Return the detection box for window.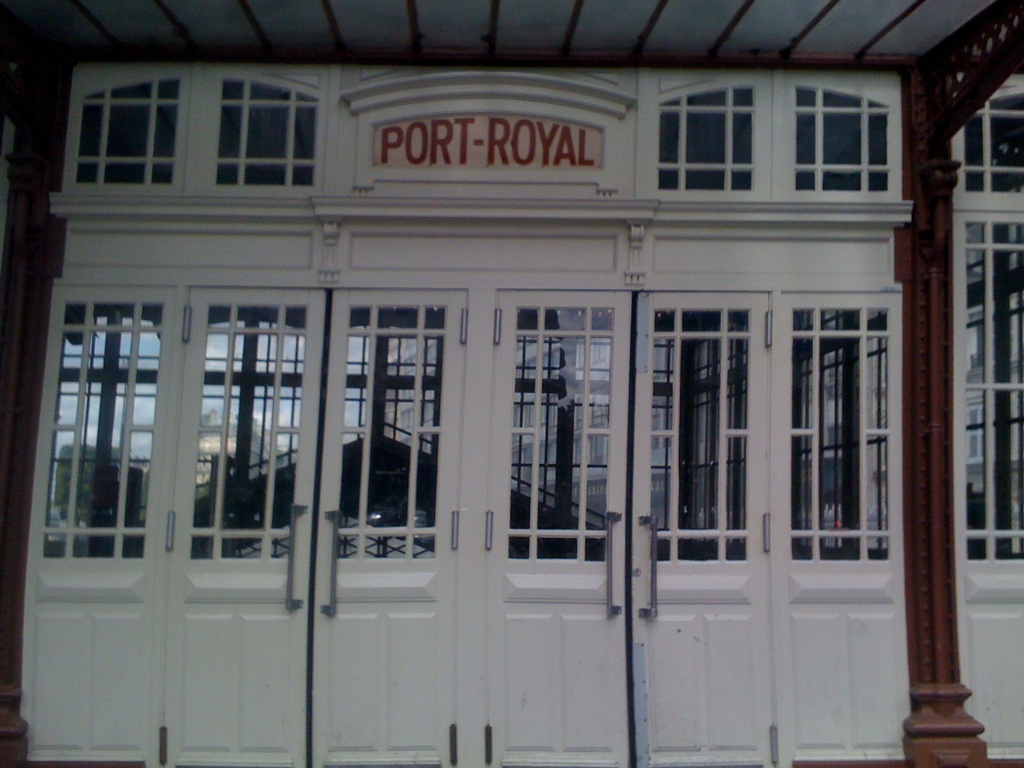
bbox(961, 86, 1023, 190).
